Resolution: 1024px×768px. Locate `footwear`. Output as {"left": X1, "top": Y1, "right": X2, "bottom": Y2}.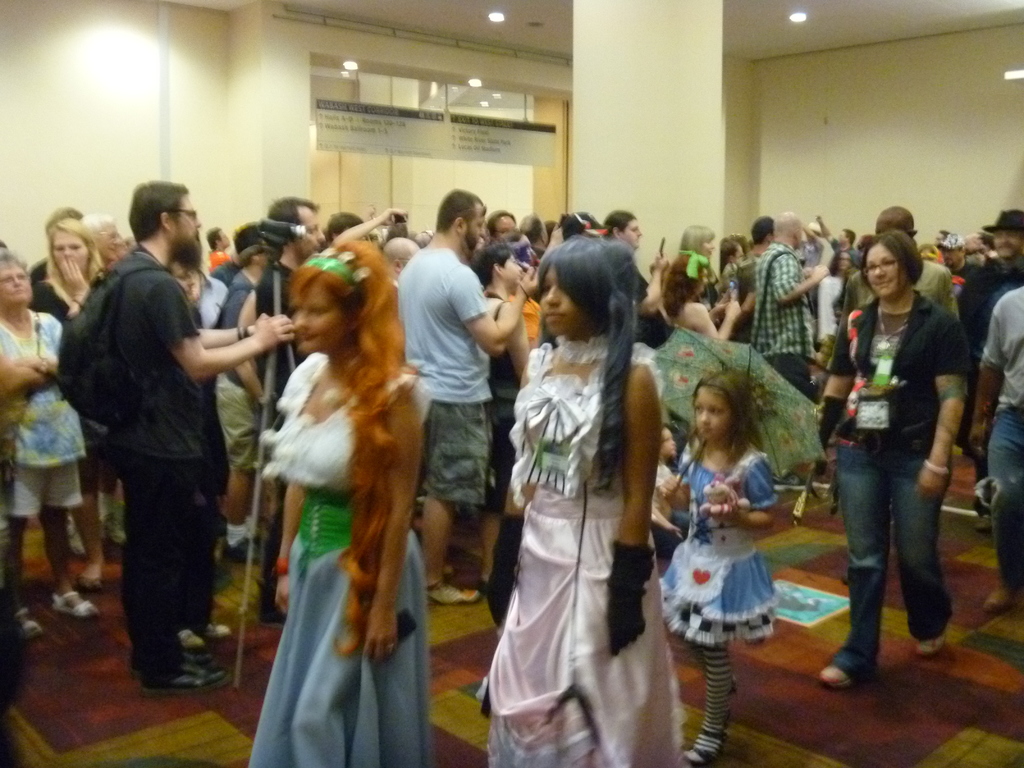
{"left": 975, "top": 518, "right": 987, "bottom": 536}.
